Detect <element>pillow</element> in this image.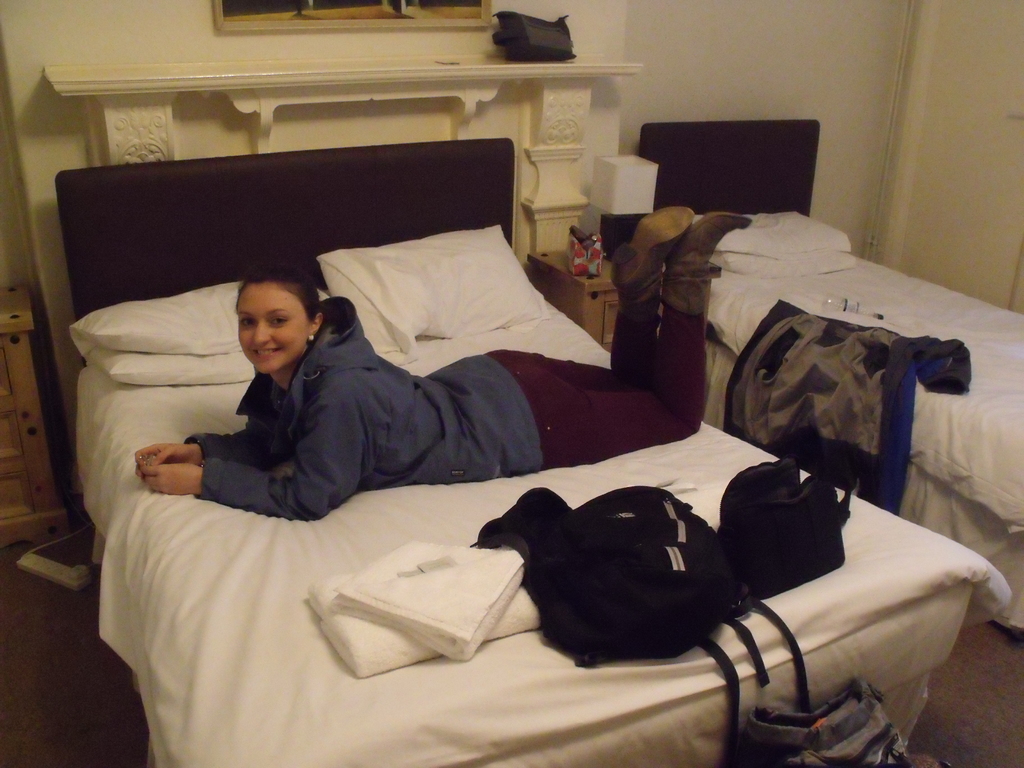
Detection: 706 245 856 284.
